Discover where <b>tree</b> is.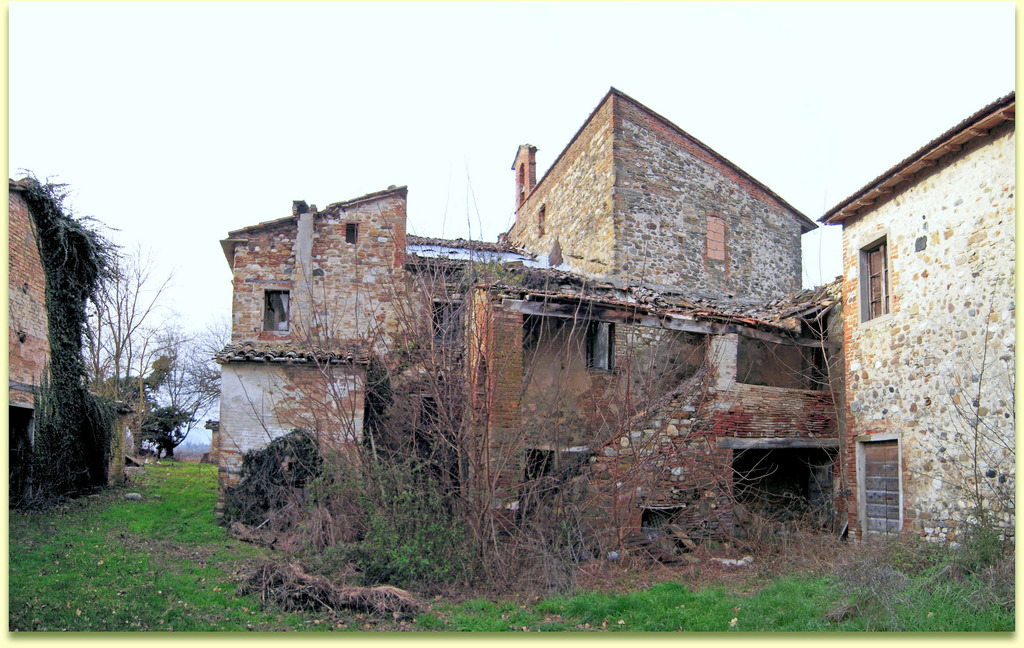
Discovered at <box>112,373,163,455</box>.
